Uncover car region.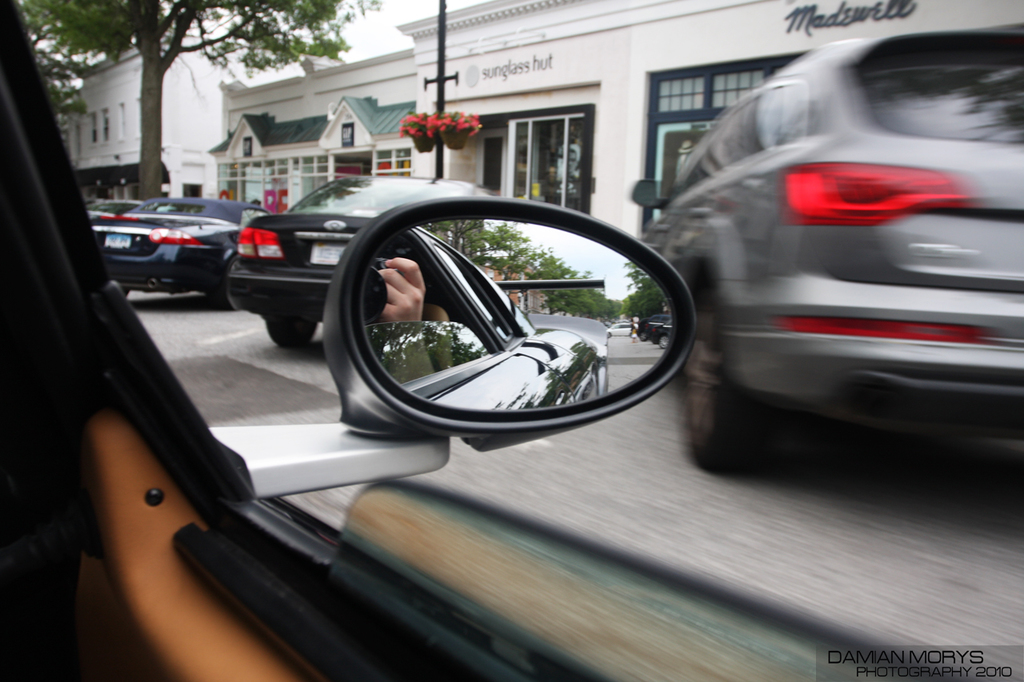
Uncovered: {"left": 220, "top": 172, "right": 494, "bottom": 344}.
